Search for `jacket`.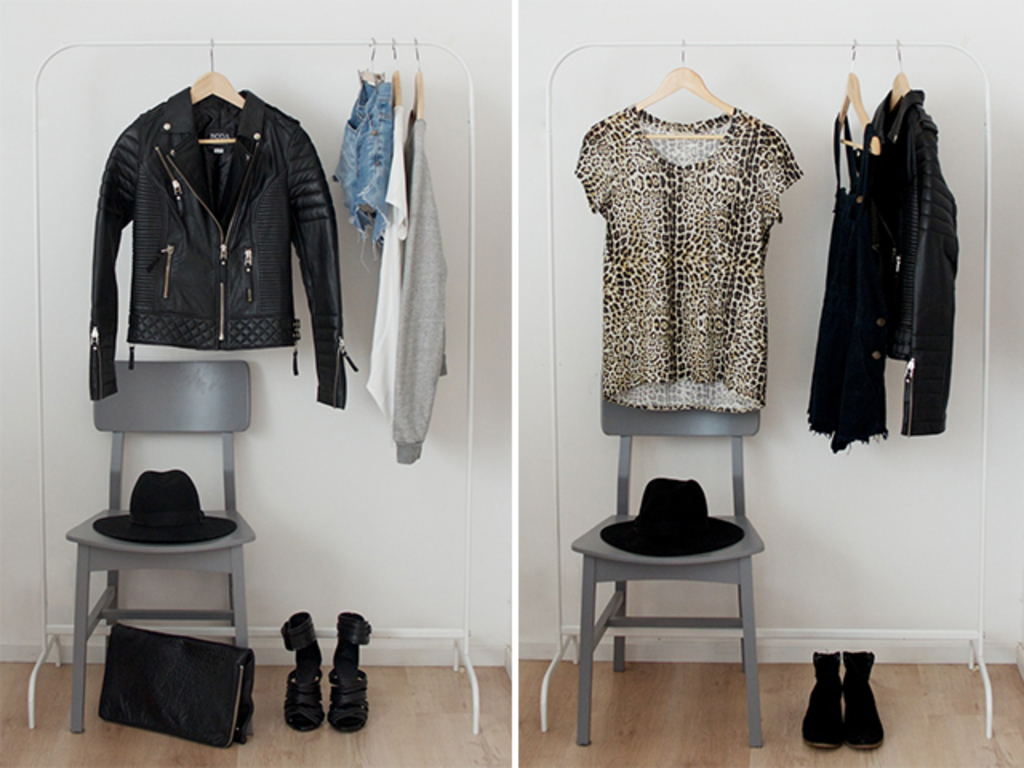
Found at (862, 86, 957, 437).
